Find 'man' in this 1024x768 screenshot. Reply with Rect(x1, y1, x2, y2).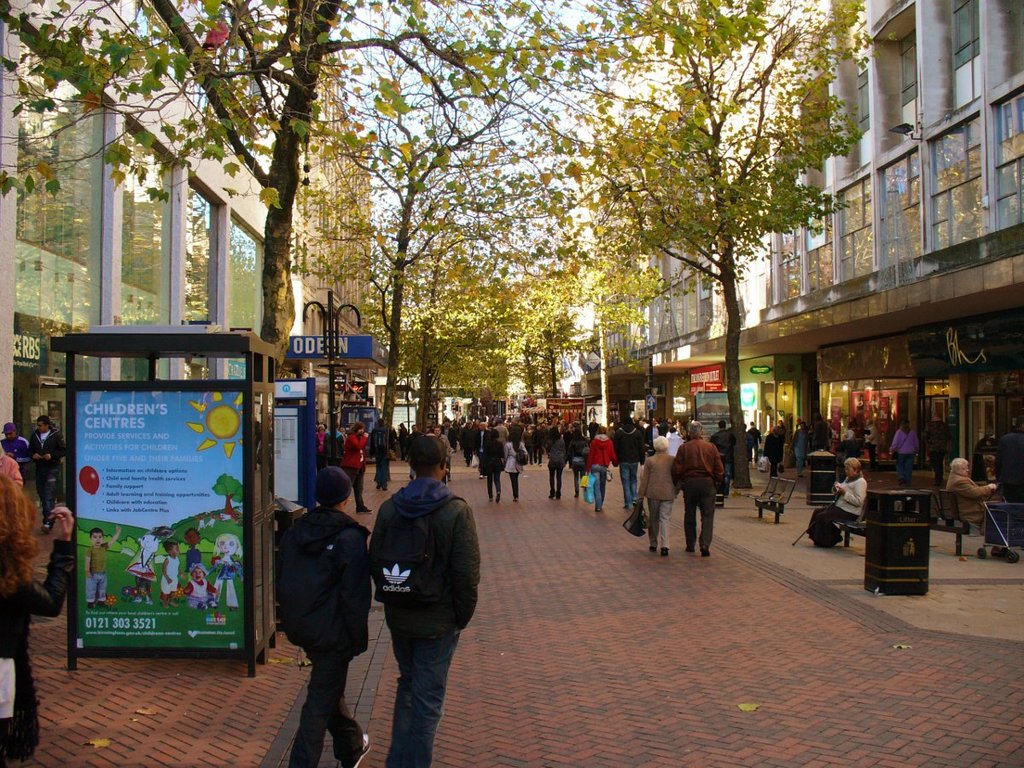
Rect(613, 416, 643, 509).
